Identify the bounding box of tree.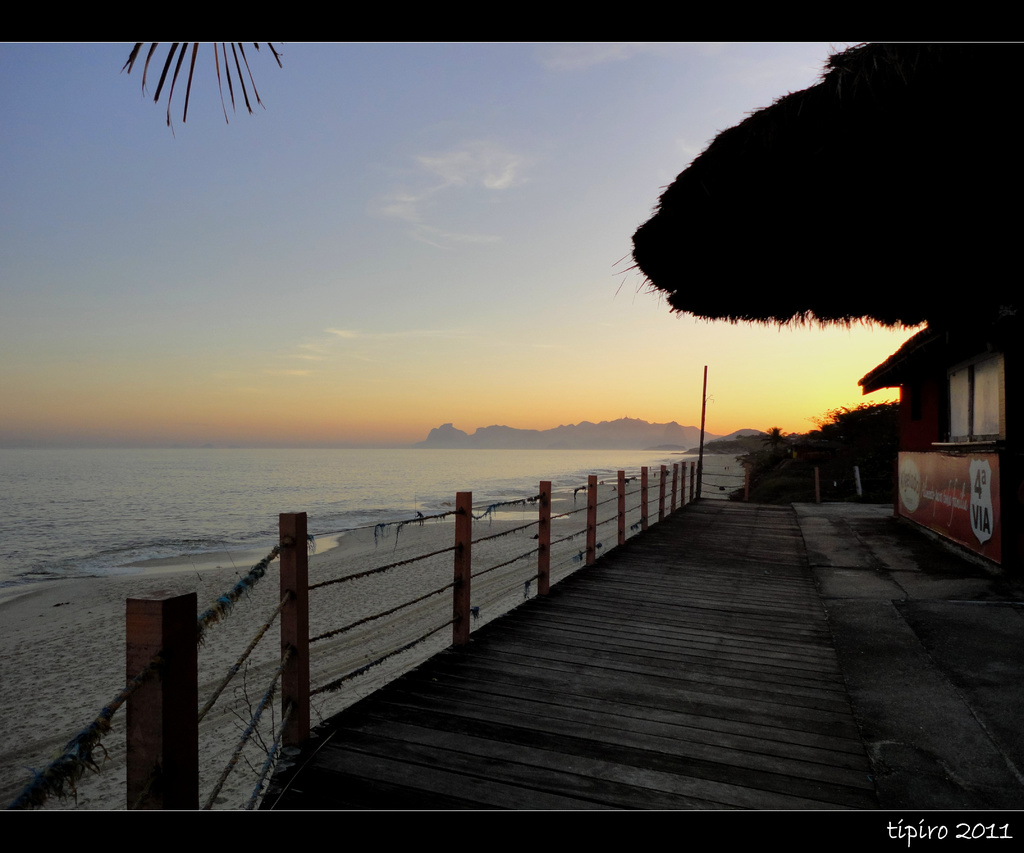
122:42:288:141.
